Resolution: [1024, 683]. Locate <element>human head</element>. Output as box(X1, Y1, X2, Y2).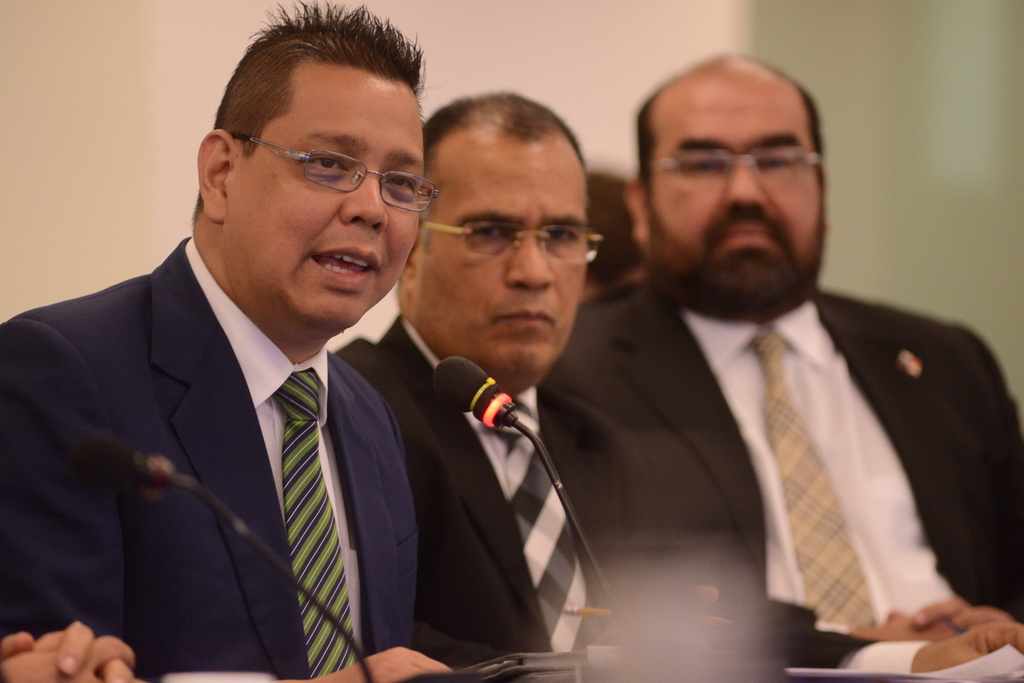
box(196, 0, 430, 335).
